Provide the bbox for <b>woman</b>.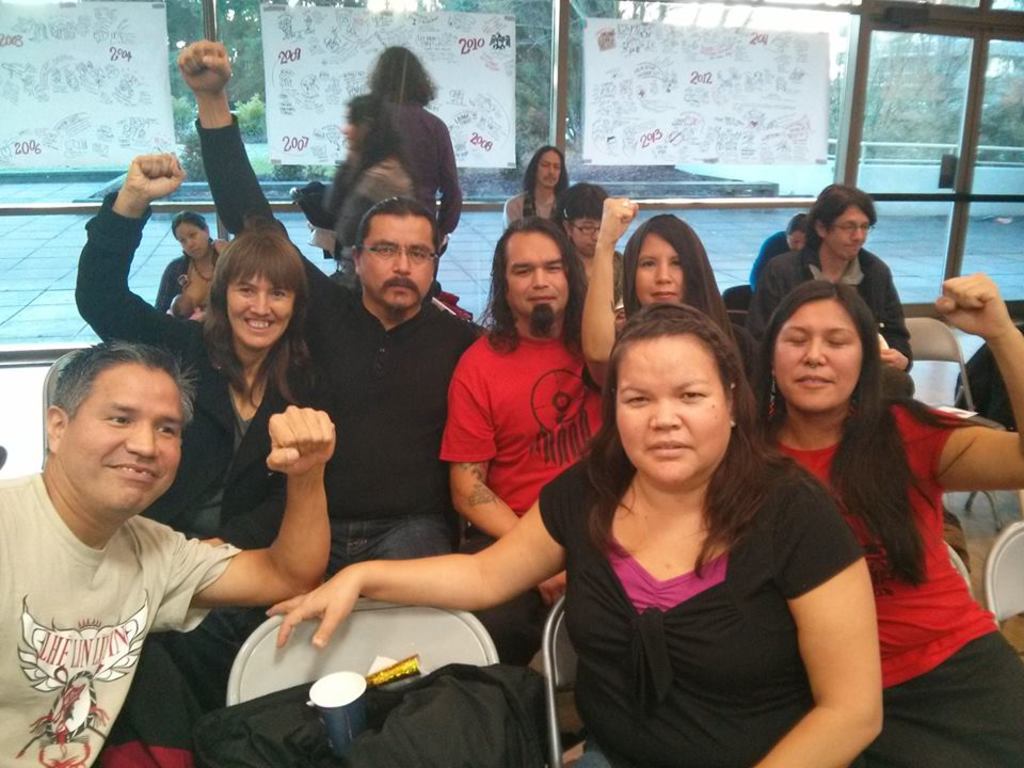
l=69, t=146, r=326, b=767.
